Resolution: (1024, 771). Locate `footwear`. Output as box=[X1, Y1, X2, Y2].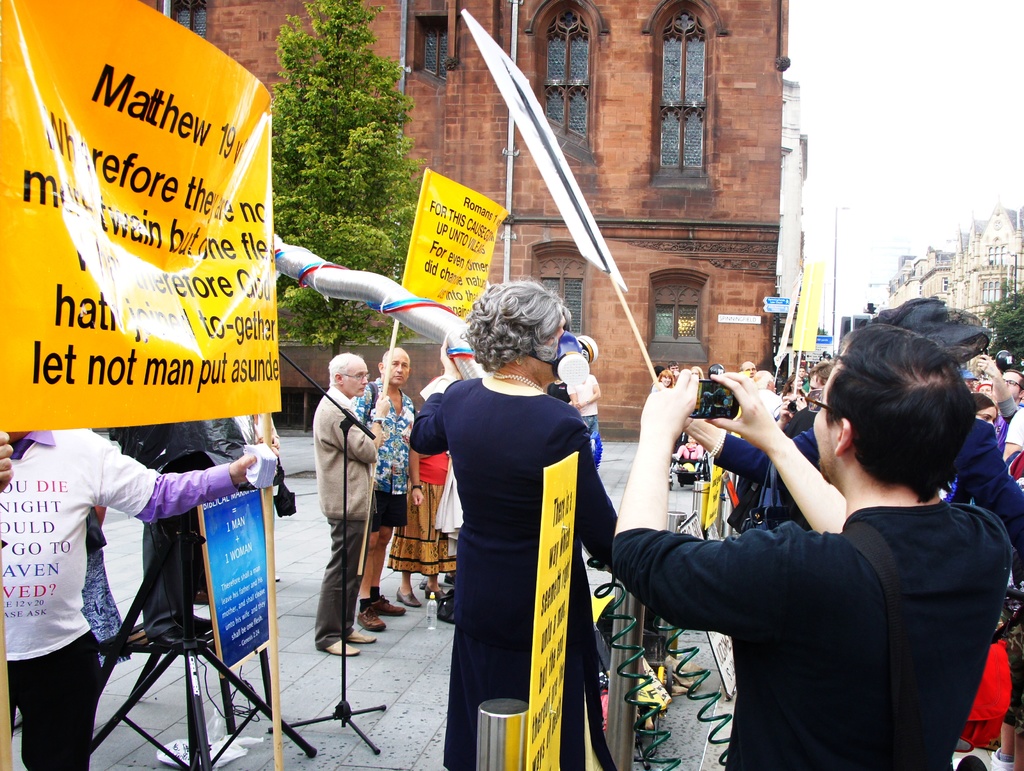
box=[445, 572, 457, 586].
